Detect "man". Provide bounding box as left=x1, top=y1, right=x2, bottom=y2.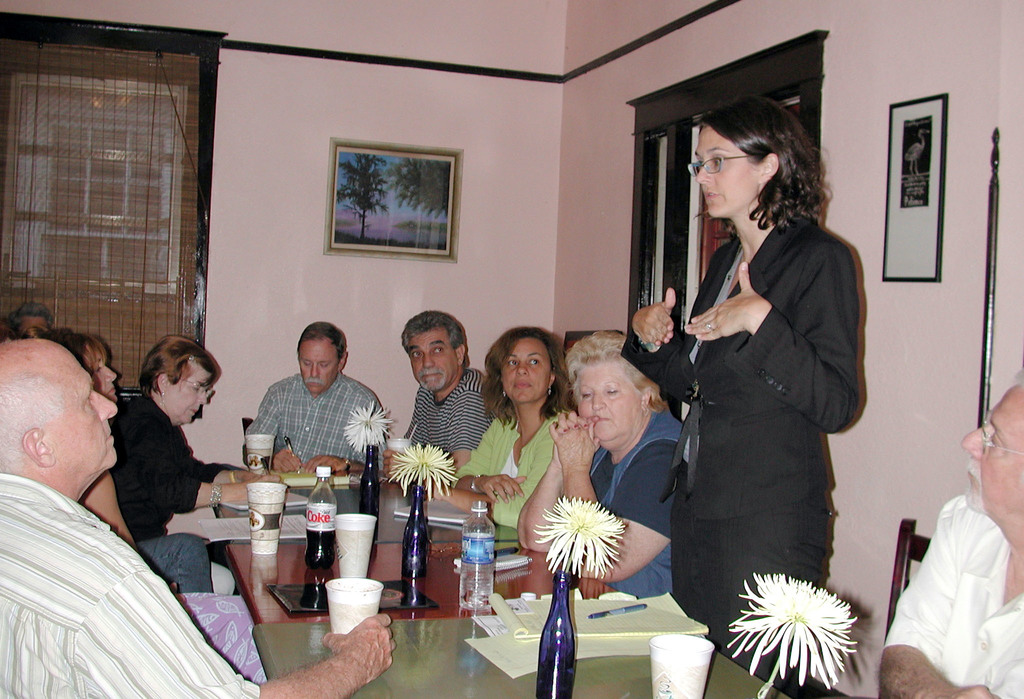
left=886, top=377, right=1023, bottom=698.
